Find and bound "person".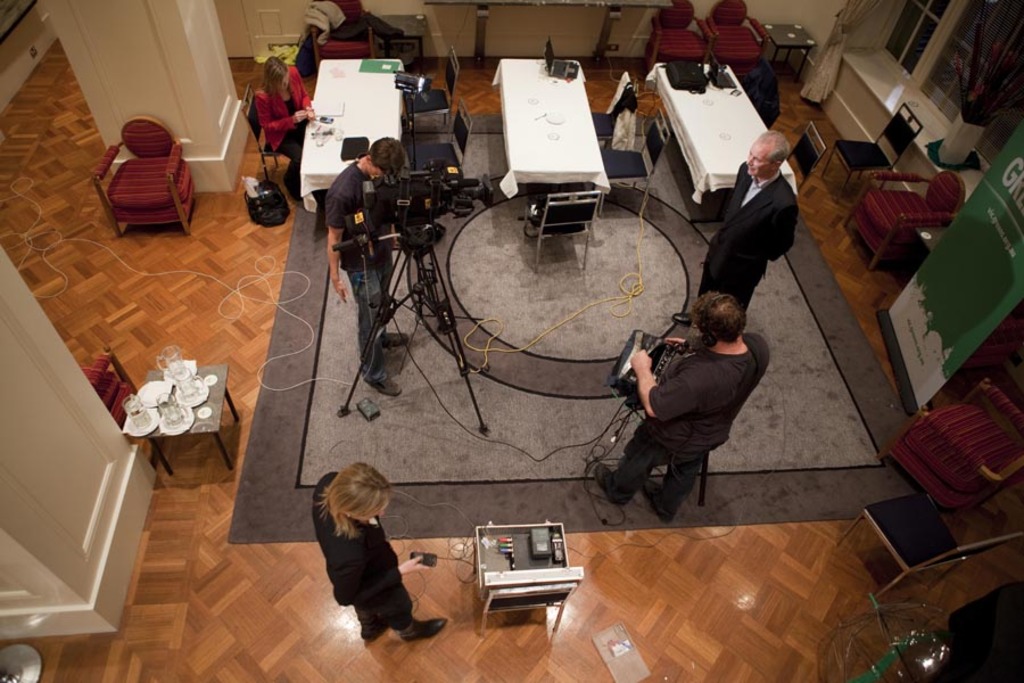
Bound: bbox(588, 289, 769, 526).
